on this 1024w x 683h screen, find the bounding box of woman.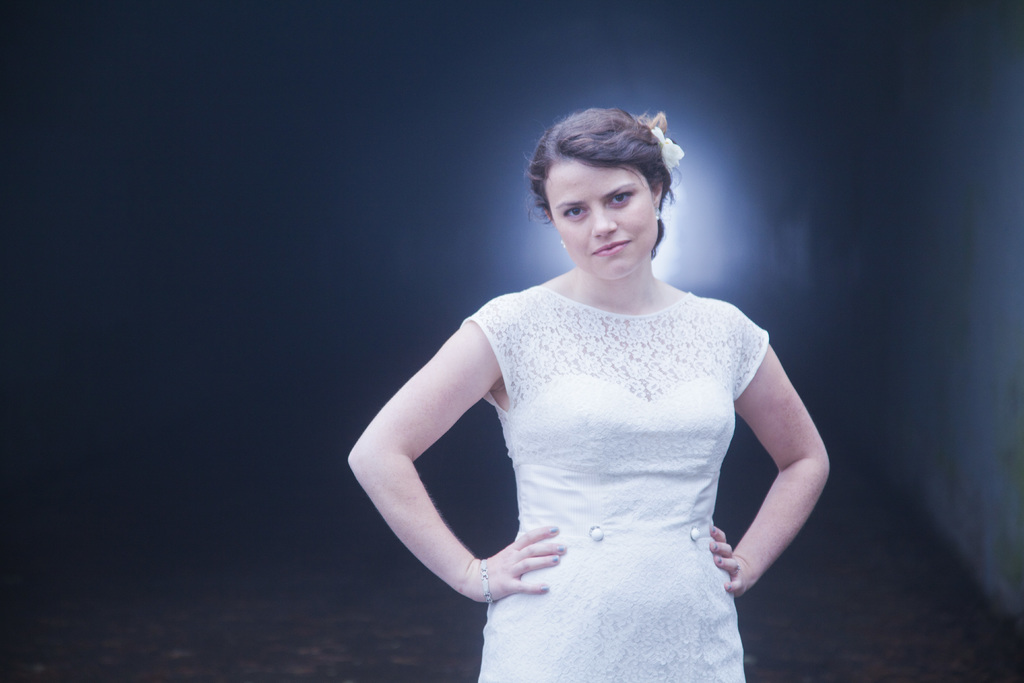
Bounding box: pyautogui.locateOnScreen(347, 101, 835, 667).
